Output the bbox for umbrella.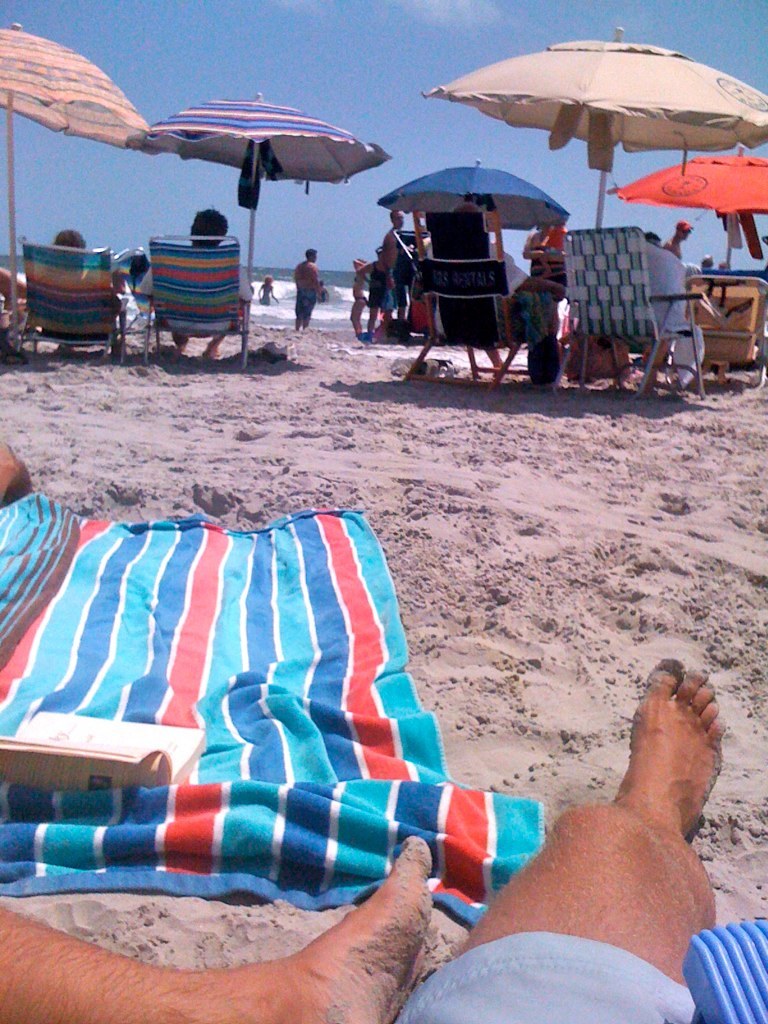
<bbox>609, 144, 767, 270</bbox>.
